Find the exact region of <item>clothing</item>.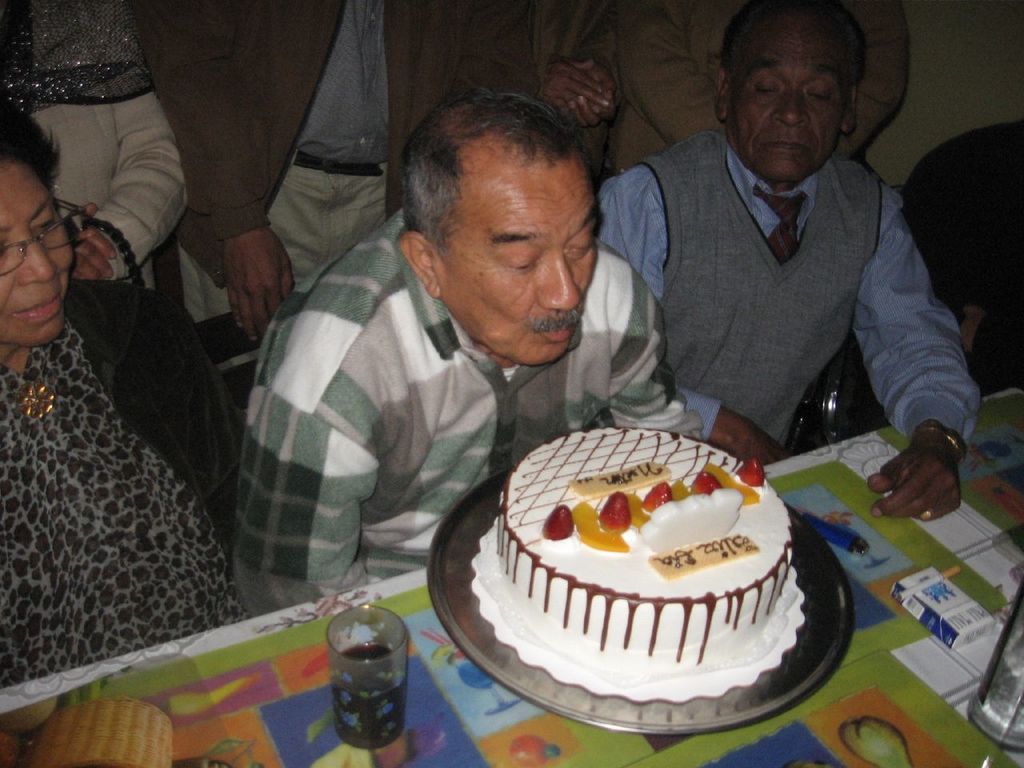
Exact region: (x1=576, y1=0, x2=924, y2=154).
